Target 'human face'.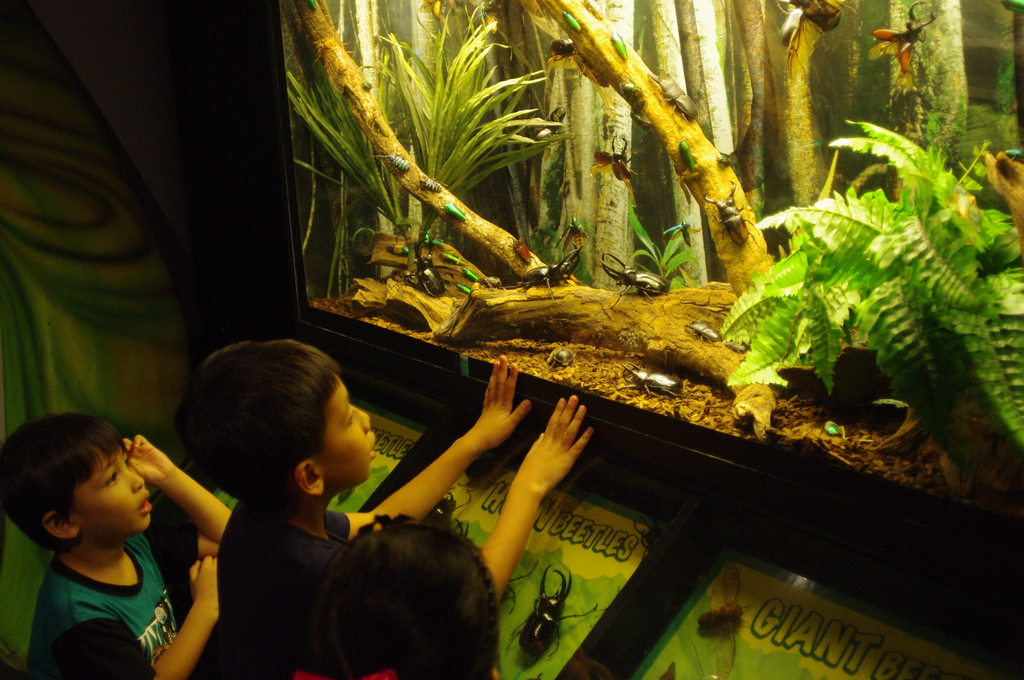
Target region: x1=66 y1=446 x2=154 y2=529.
